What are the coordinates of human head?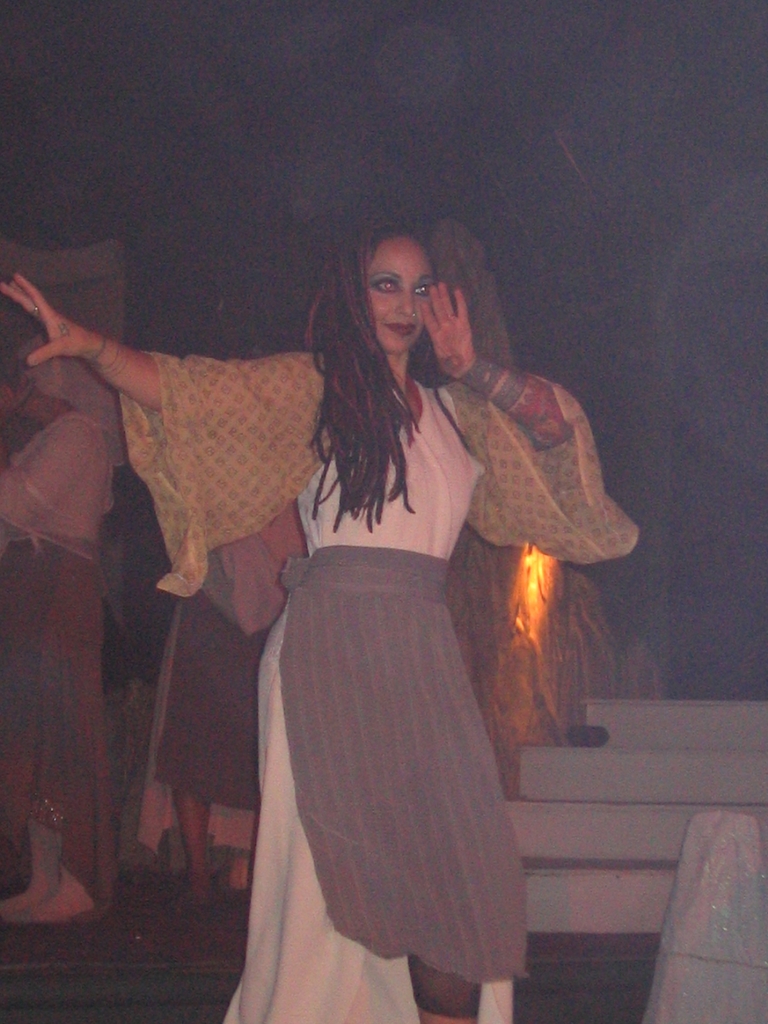
(349, 214, 461, 350).
